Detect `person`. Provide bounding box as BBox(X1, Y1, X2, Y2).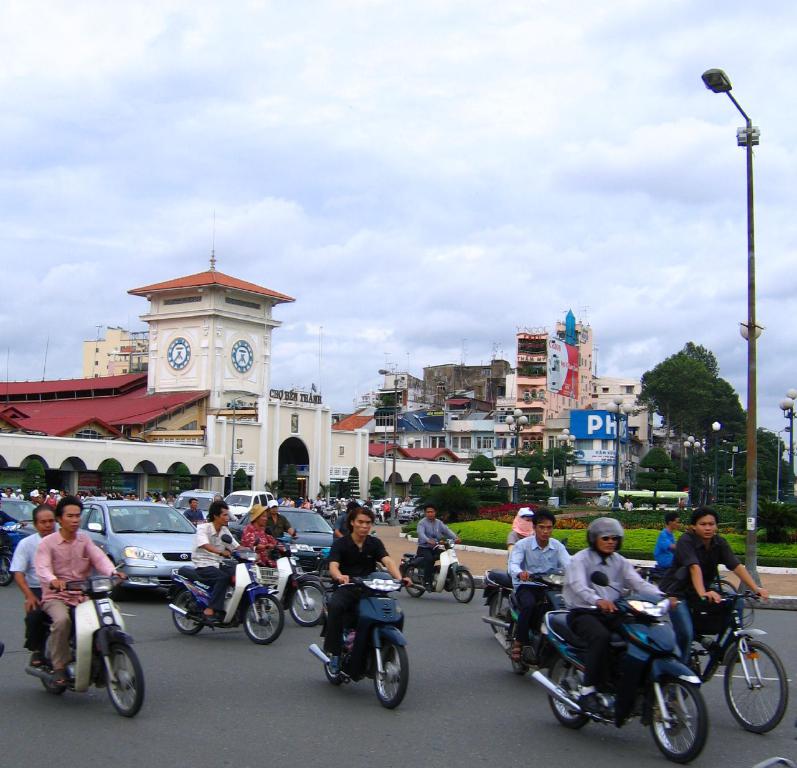
BBox(185, 498, 251, 628).
